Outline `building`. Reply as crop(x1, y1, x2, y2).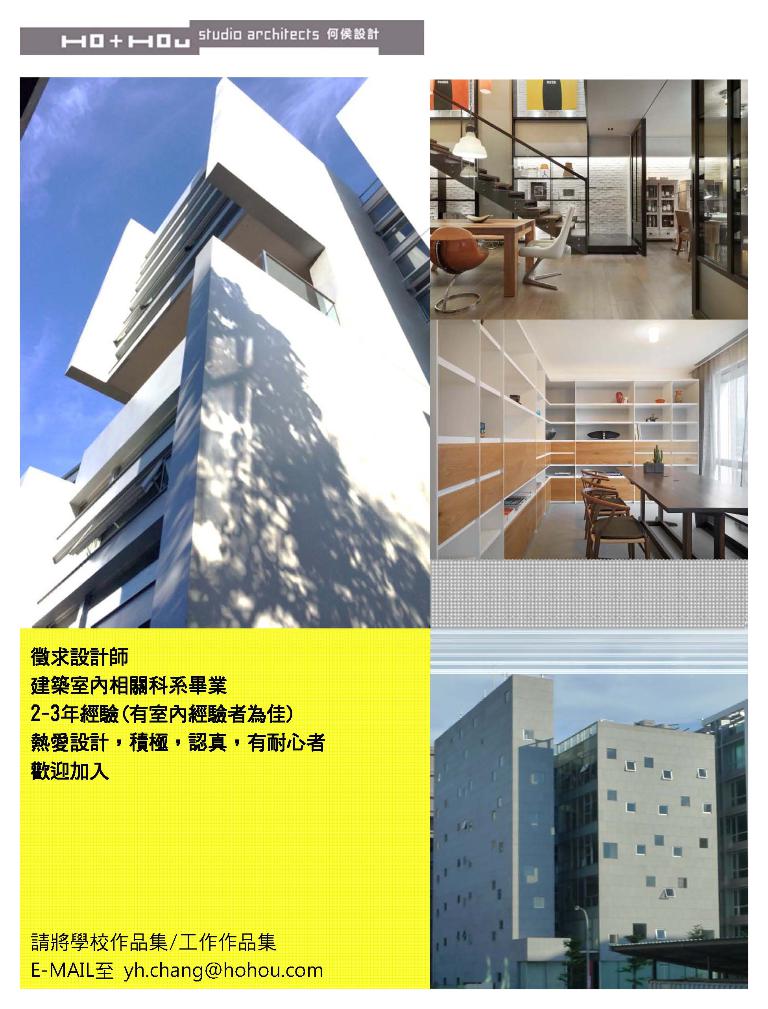
crop(20, 77, 426, 627).
